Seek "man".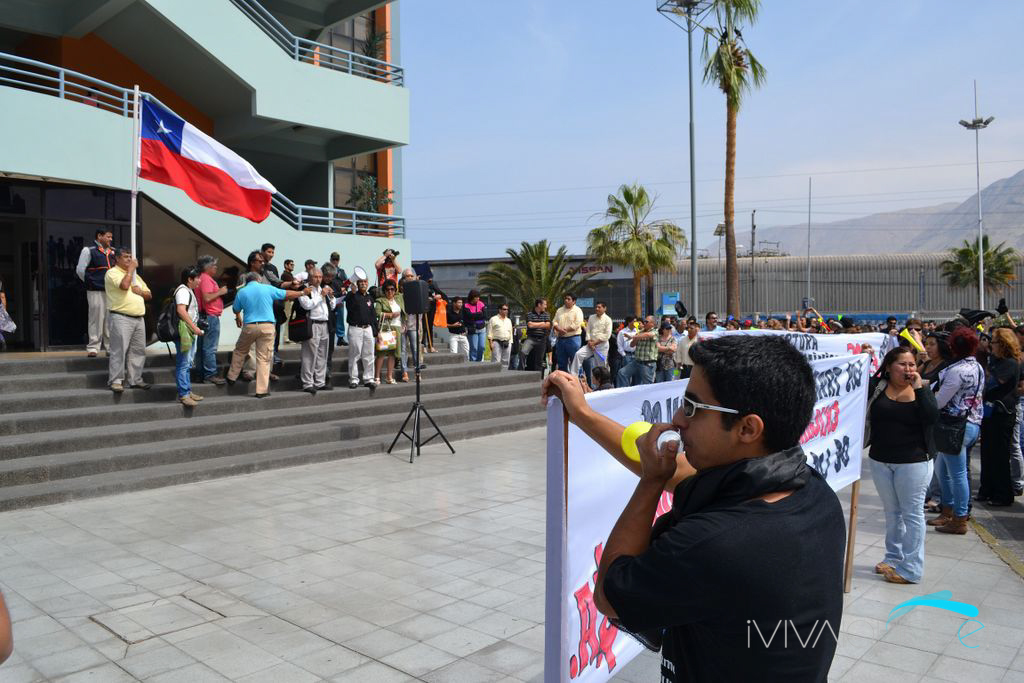
(left=535, top=329, right=849, bottom=682).
